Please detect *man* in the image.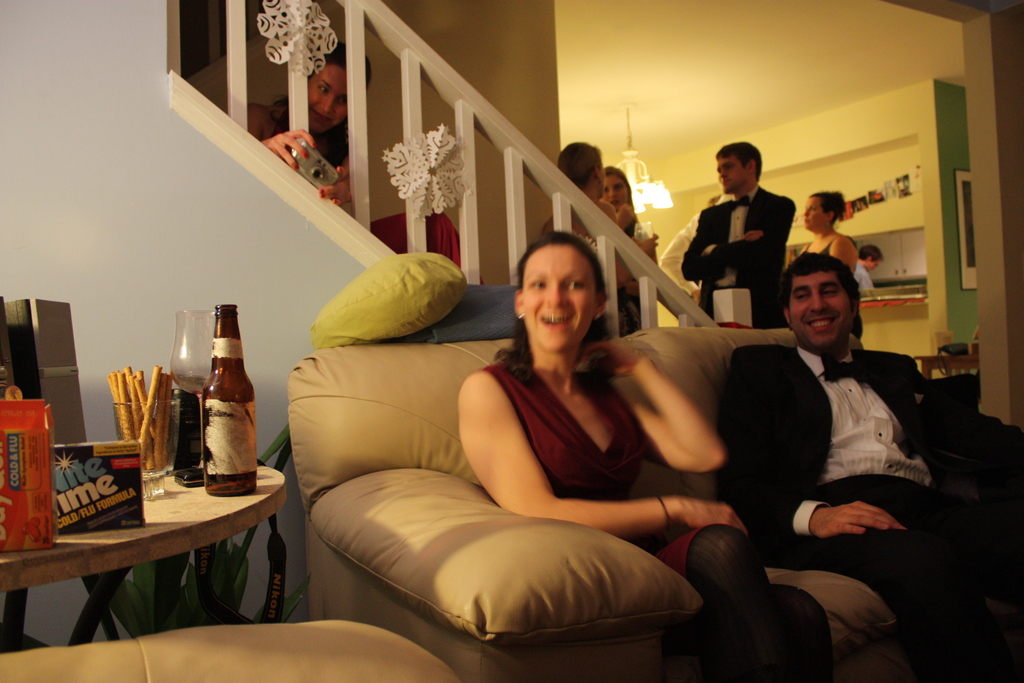
detection(854, 244, 885, 299).
